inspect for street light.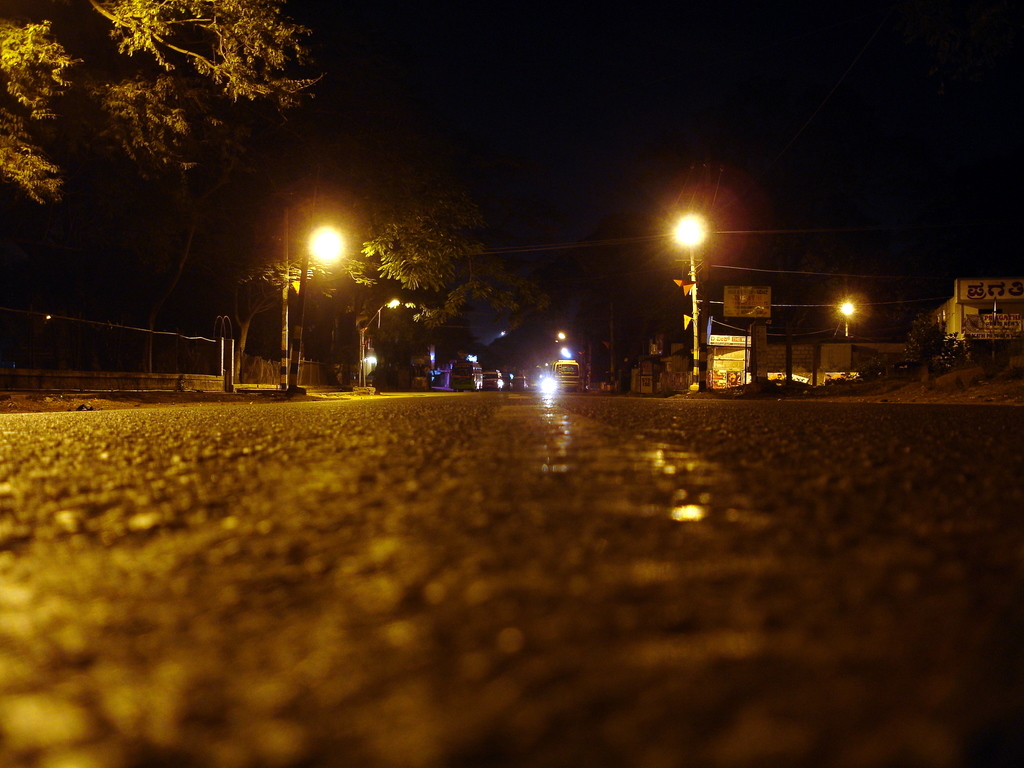
Inspection: x1=664, y1=210, x2=723, y2=388.
